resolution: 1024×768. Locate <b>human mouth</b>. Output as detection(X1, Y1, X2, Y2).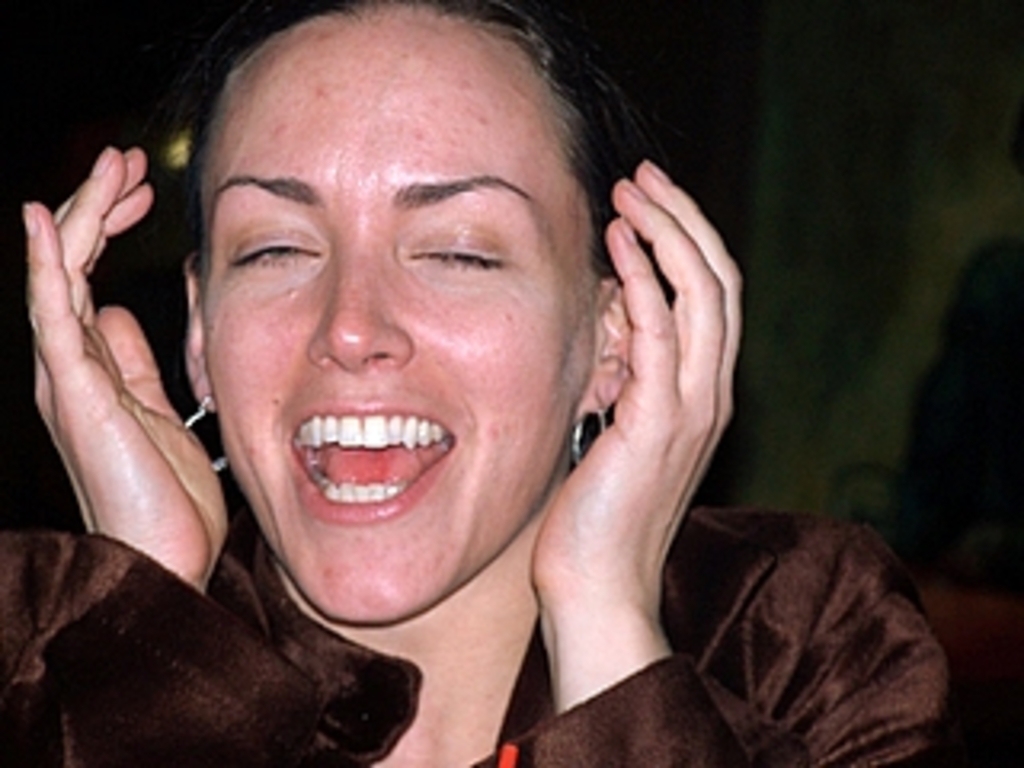
detection(288, 406, 448, 518).
